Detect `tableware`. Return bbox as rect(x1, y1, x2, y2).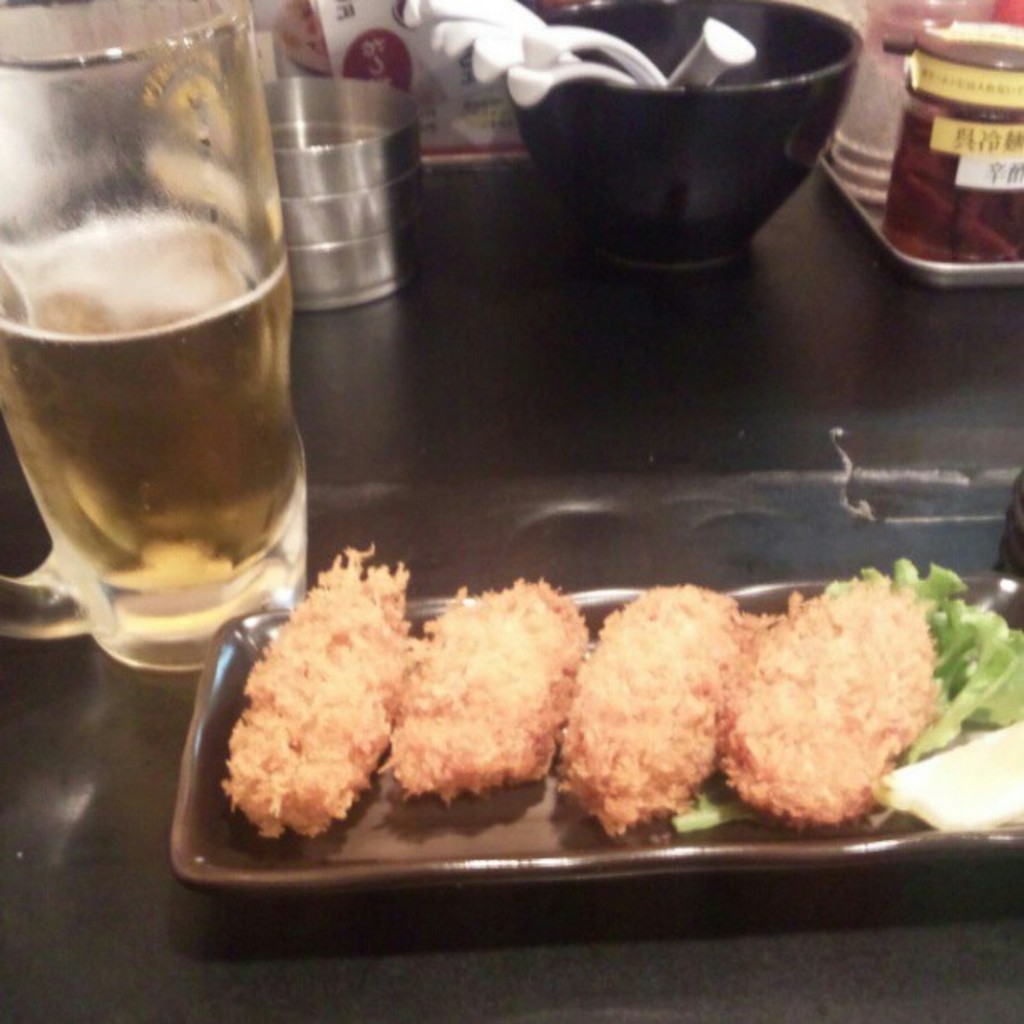
rect(465, 32, 868, 248).
